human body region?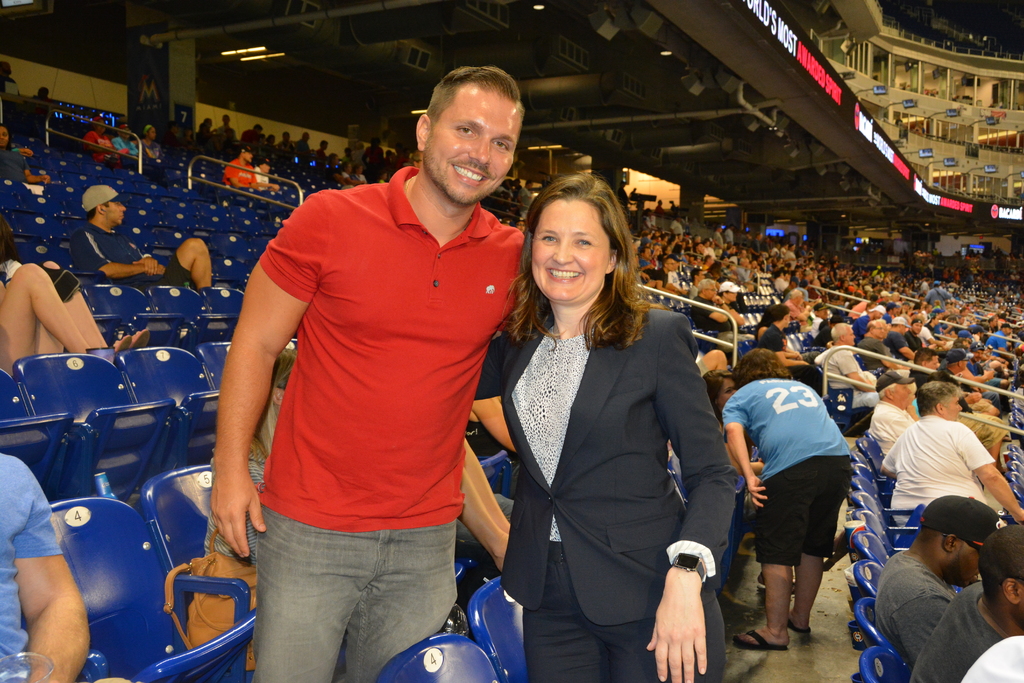
716/280/747/331
